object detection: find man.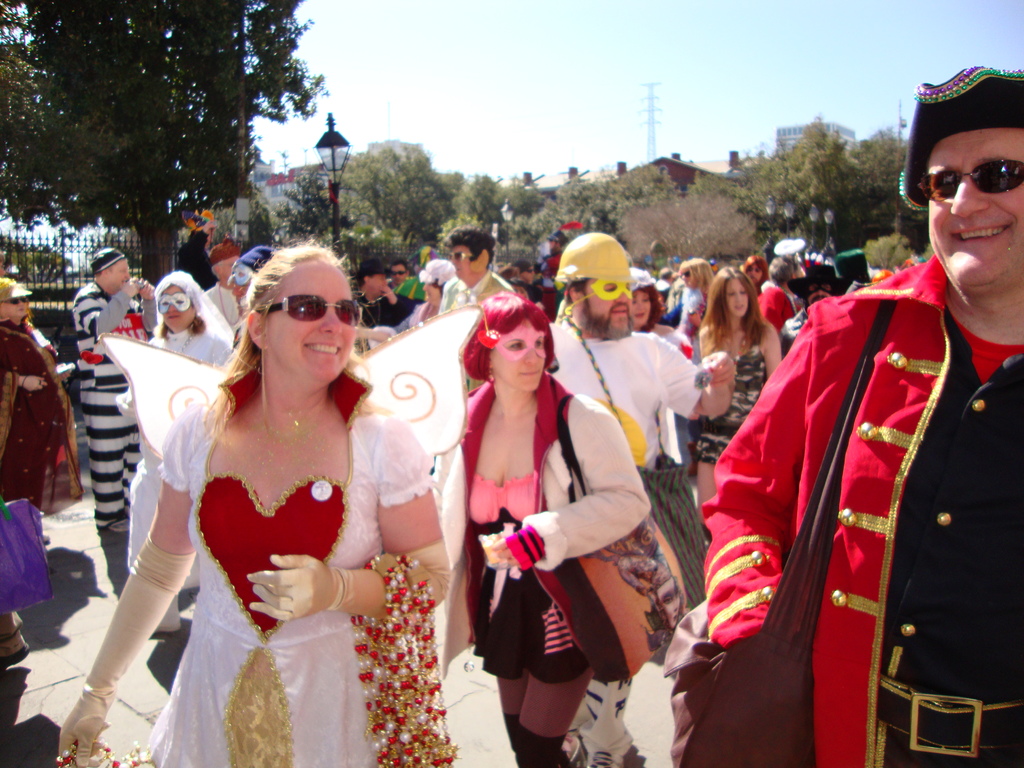
{"x1": 548, "y1": 230, "x2": 737, "y2": 767}.
